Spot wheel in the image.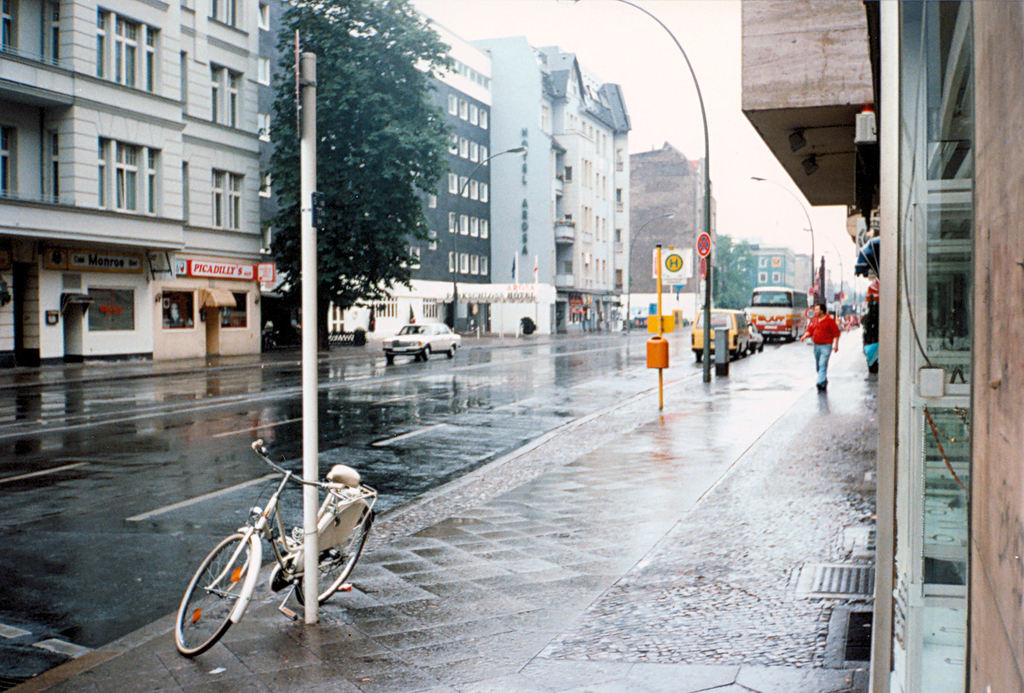
wheel found at 421/343/433/357.
